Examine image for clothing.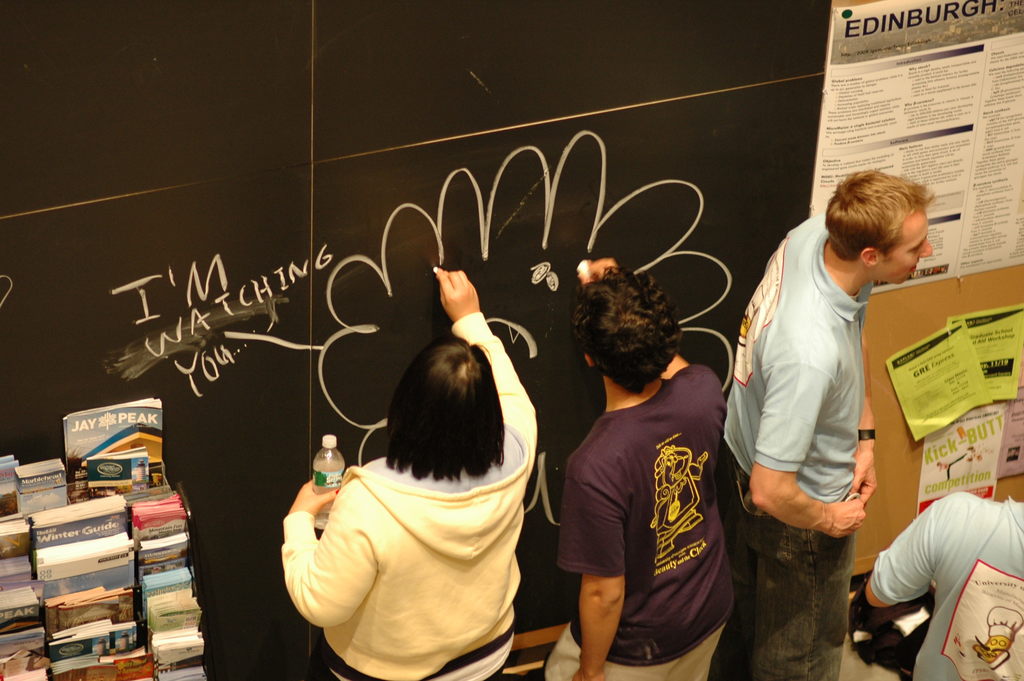
Examination result: <box>564,340,739,652</box>.
